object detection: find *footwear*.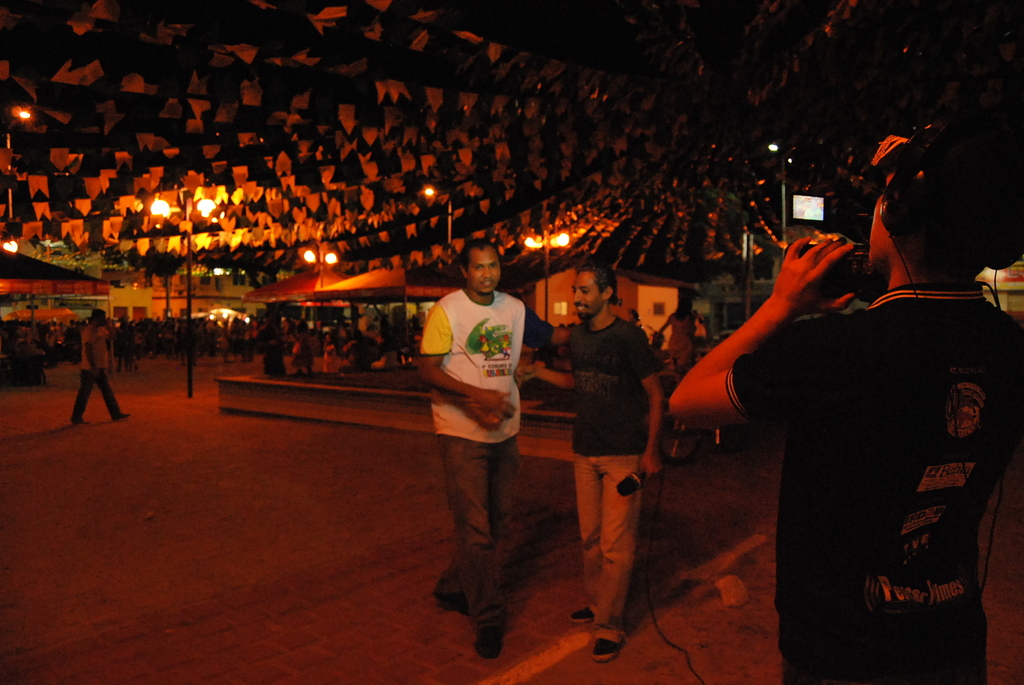
bbox=(426, 595, 470, 613).
